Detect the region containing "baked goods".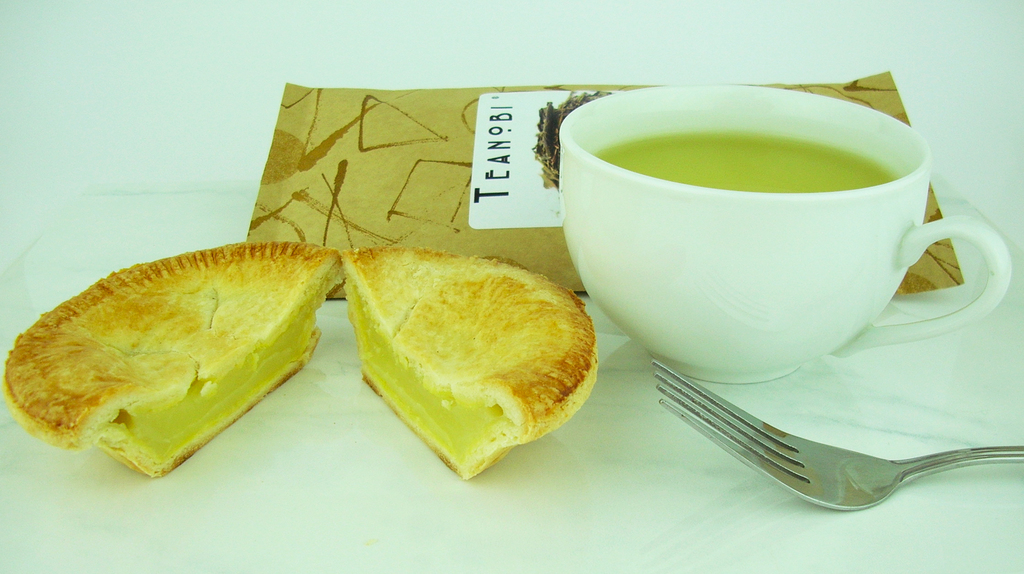
{"x1": 4, "y1": 241, "x2": 345, "y2": 478}.
